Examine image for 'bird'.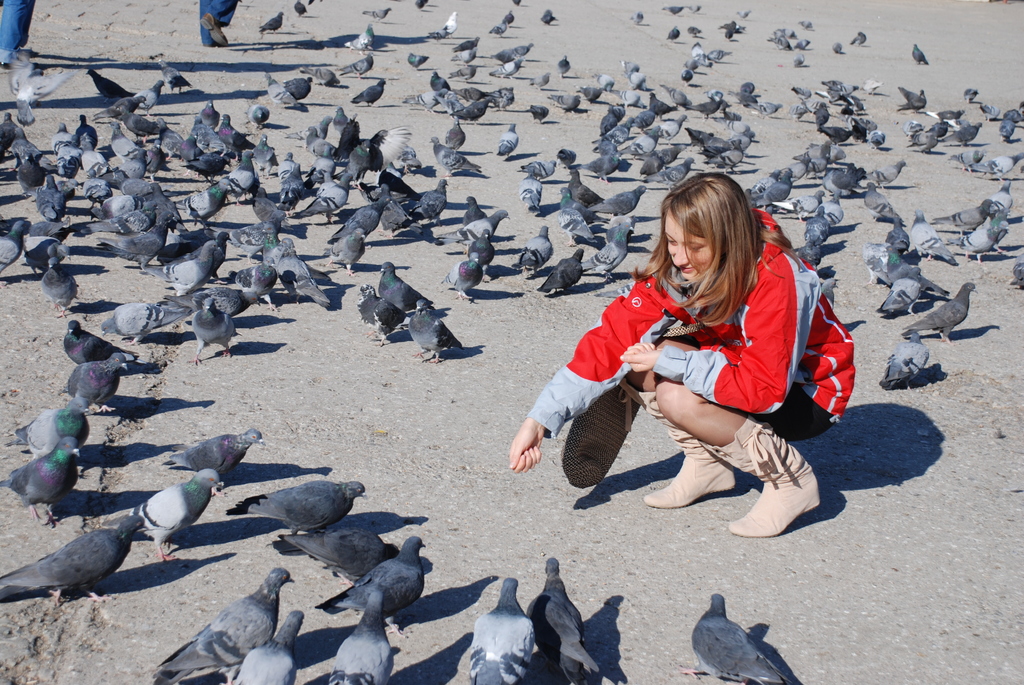
Examination result: 0,510,150,610.
